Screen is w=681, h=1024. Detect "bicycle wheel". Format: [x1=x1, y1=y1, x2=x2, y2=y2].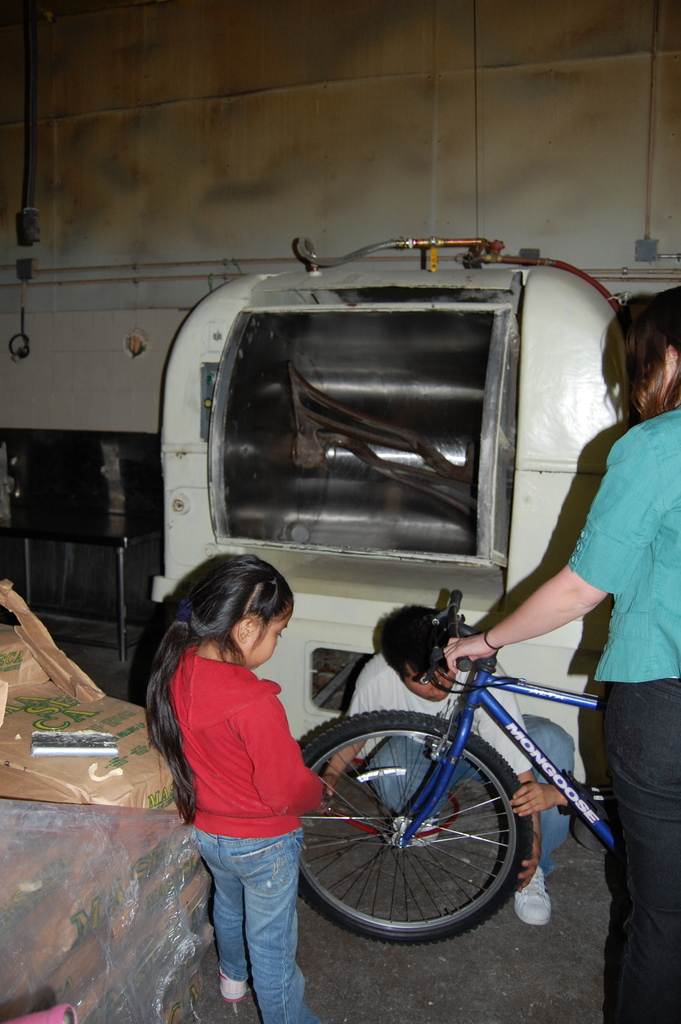
[x1=290, y1=696, x2=592, y2=941].
